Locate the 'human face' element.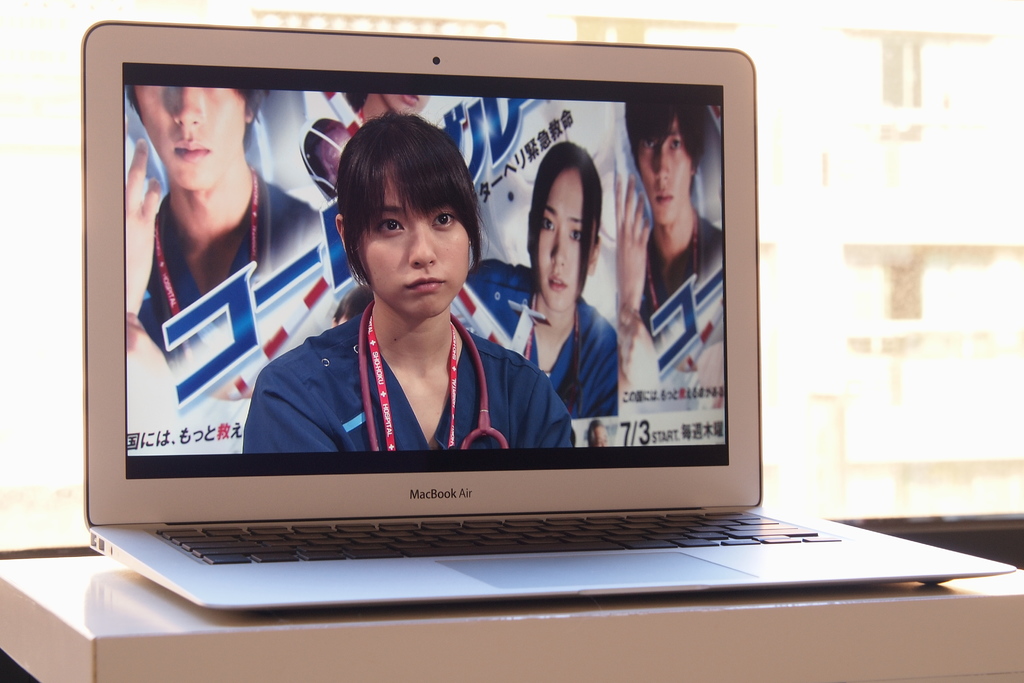
Element bbox: box(135, 86, 243, 190).
